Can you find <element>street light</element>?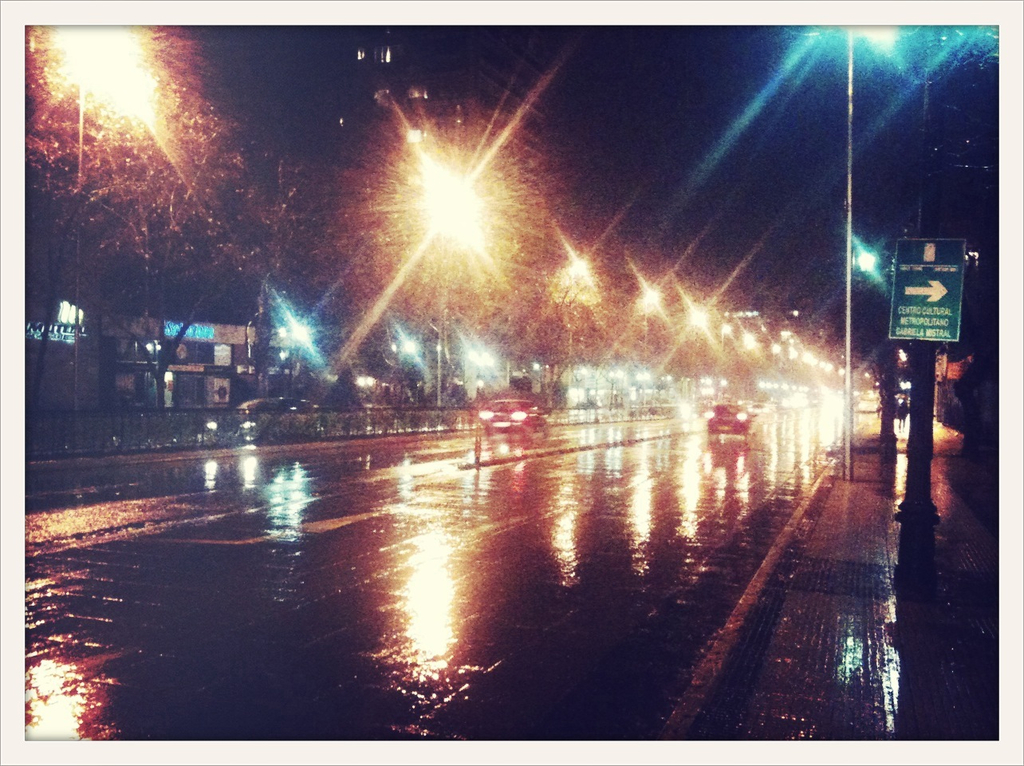
Yes, bounding box: l=742, t=330, r=756, b=356.
